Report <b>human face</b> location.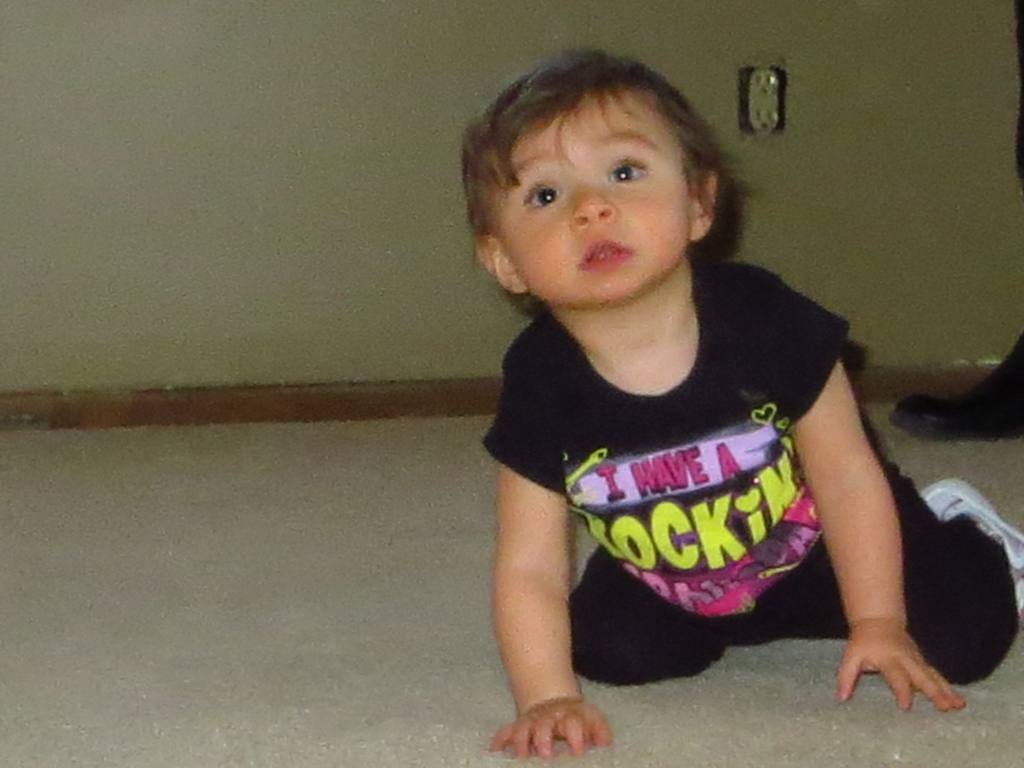
Report: crop(493, 94, 694, 307).
